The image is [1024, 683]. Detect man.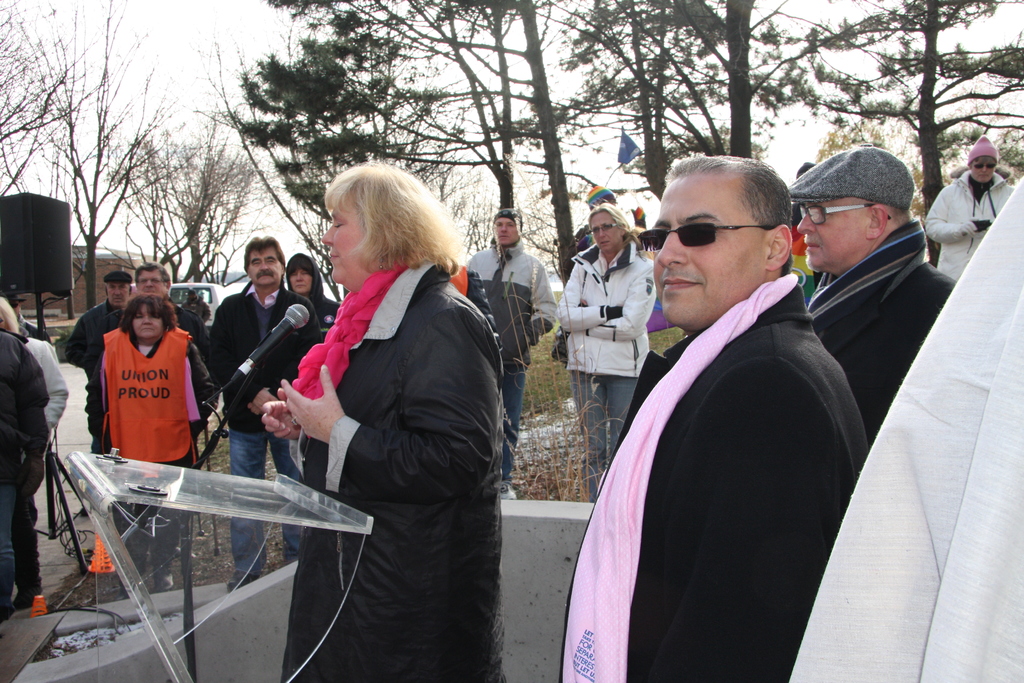
Detection: <box>84,261,221,557</box>.
